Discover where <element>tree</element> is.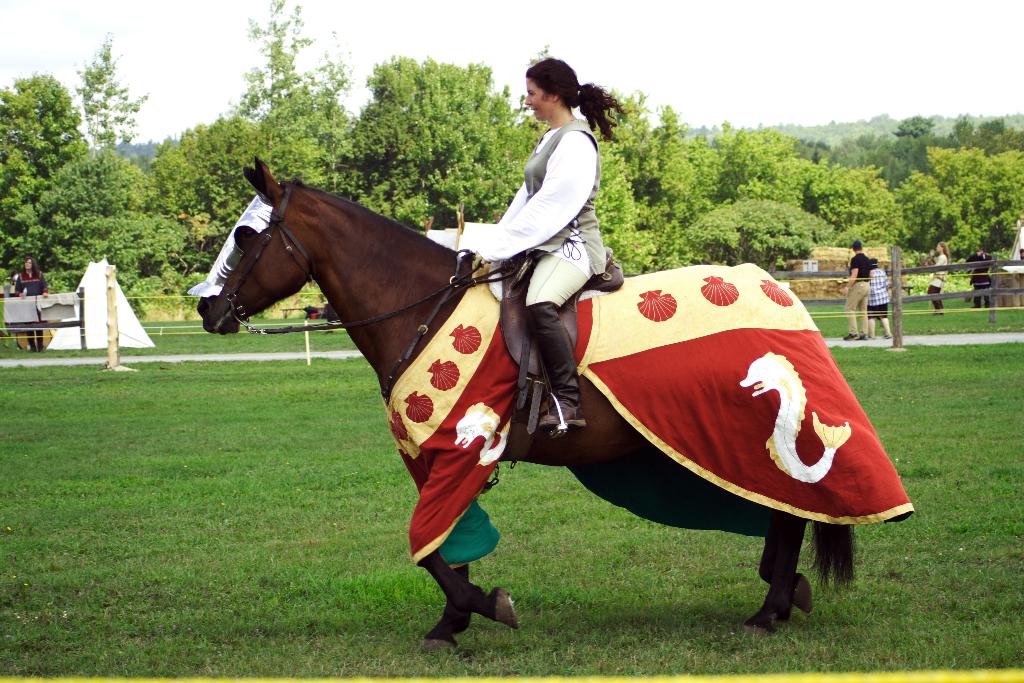
Discovered at <region>701, 114, 854, 279</region>.
